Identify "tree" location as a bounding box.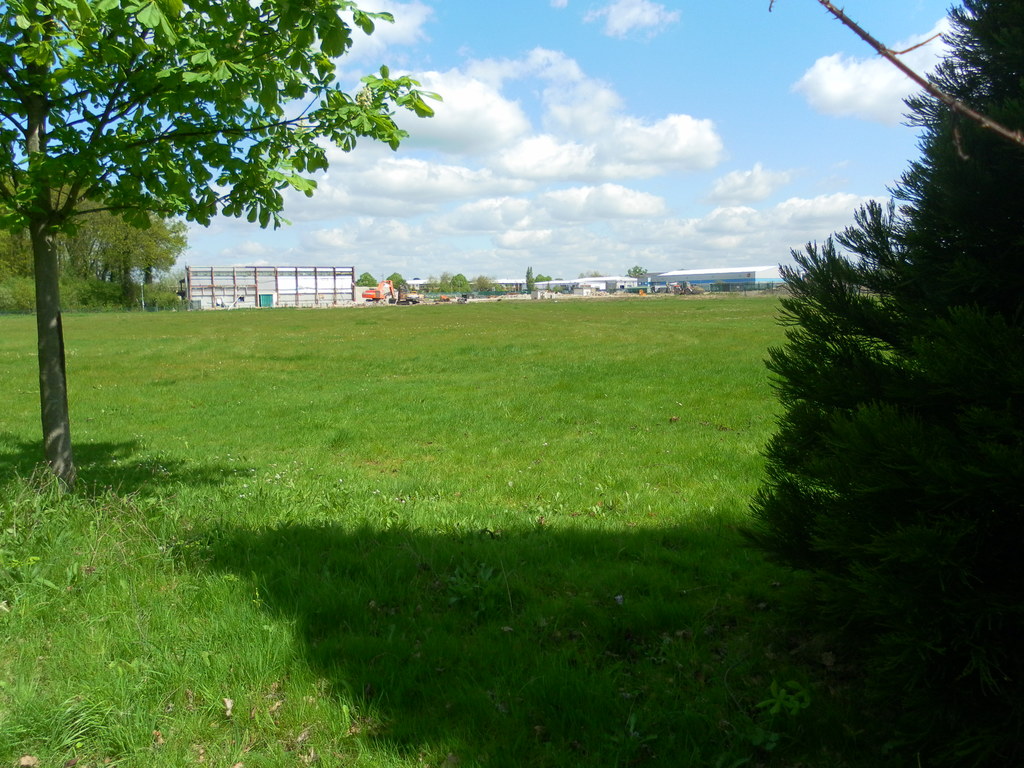
left=745, top=0, right=1023, bottom=760.
